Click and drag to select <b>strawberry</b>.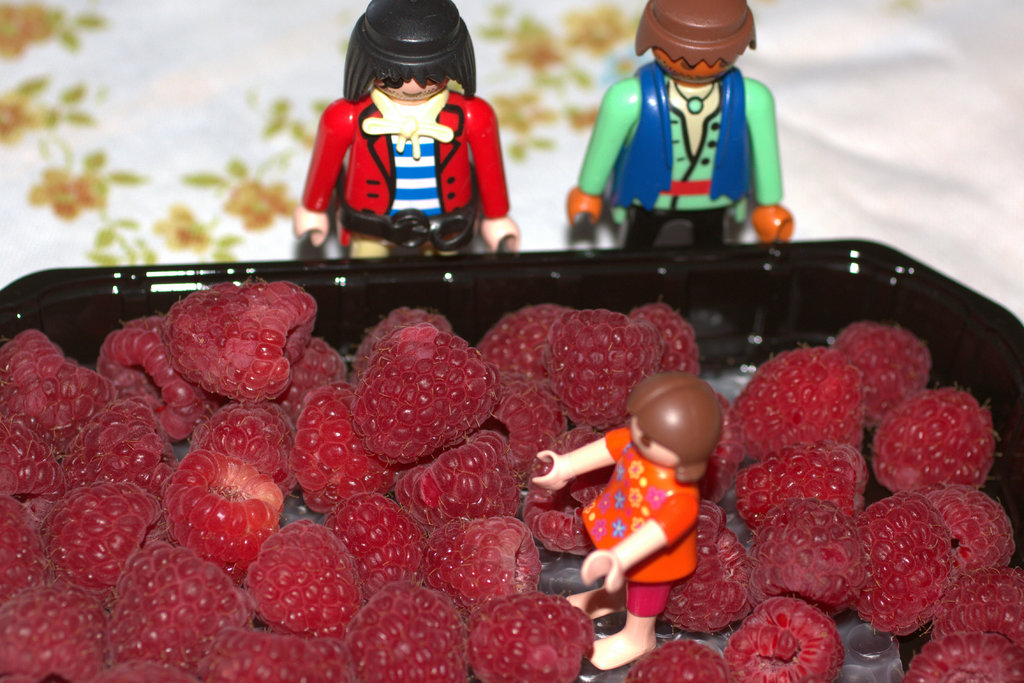
Selection: [727, 355, 868, 486].
